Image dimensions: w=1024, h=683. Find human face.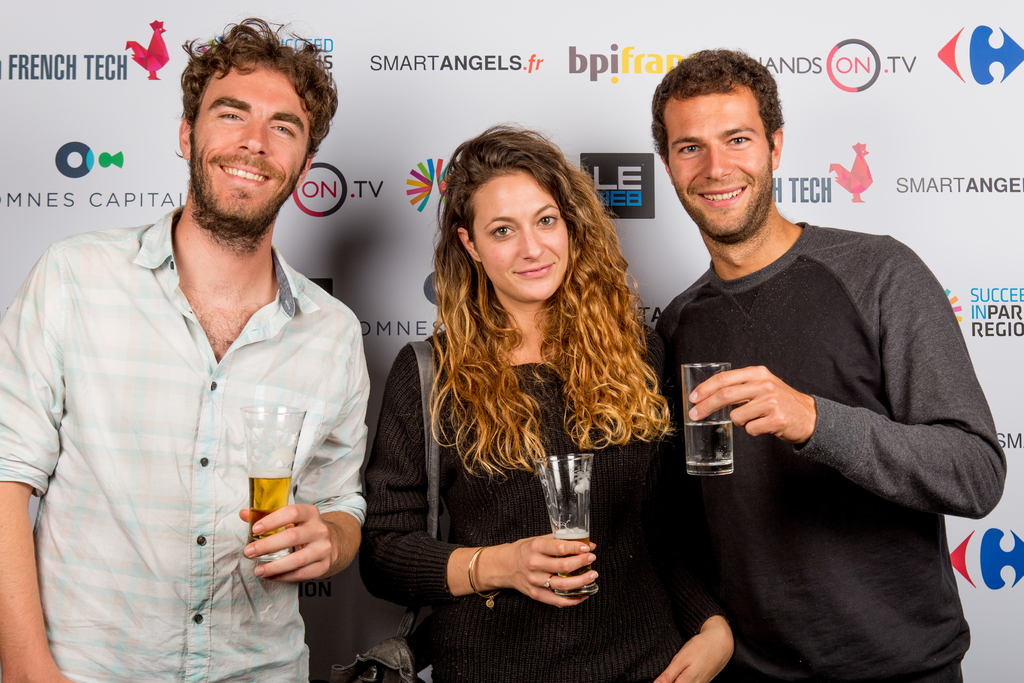
region(662, 93, 772, 234).
